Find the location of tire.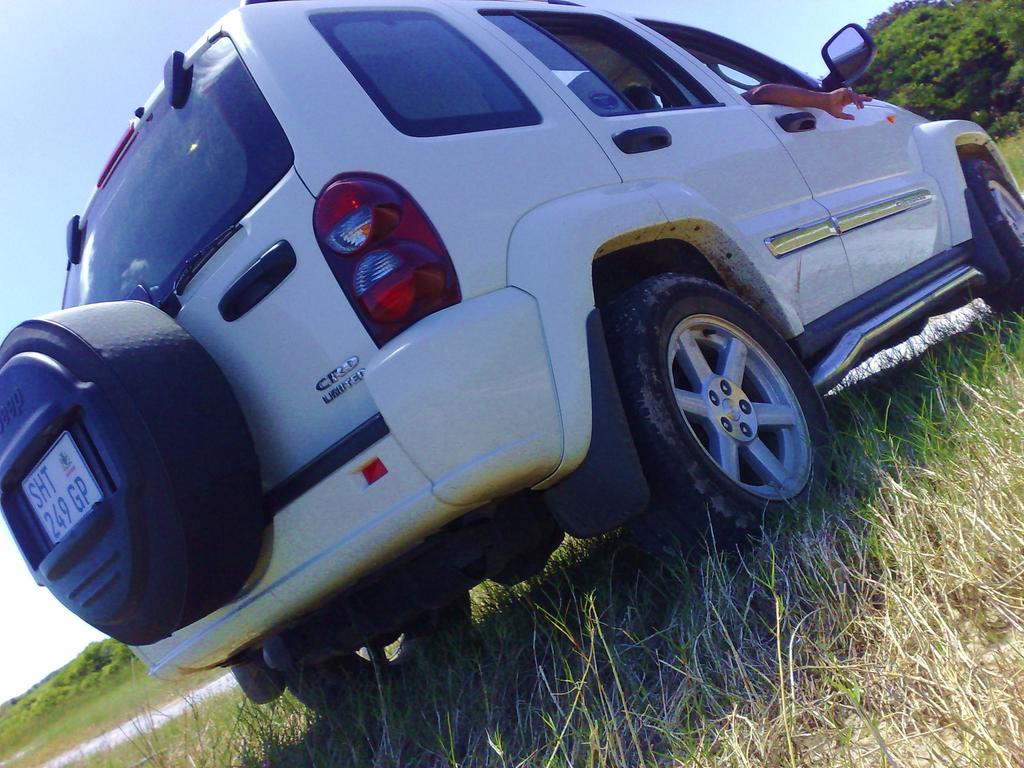
Location: [x1=0, y1=300, x2=261, y2=644].
